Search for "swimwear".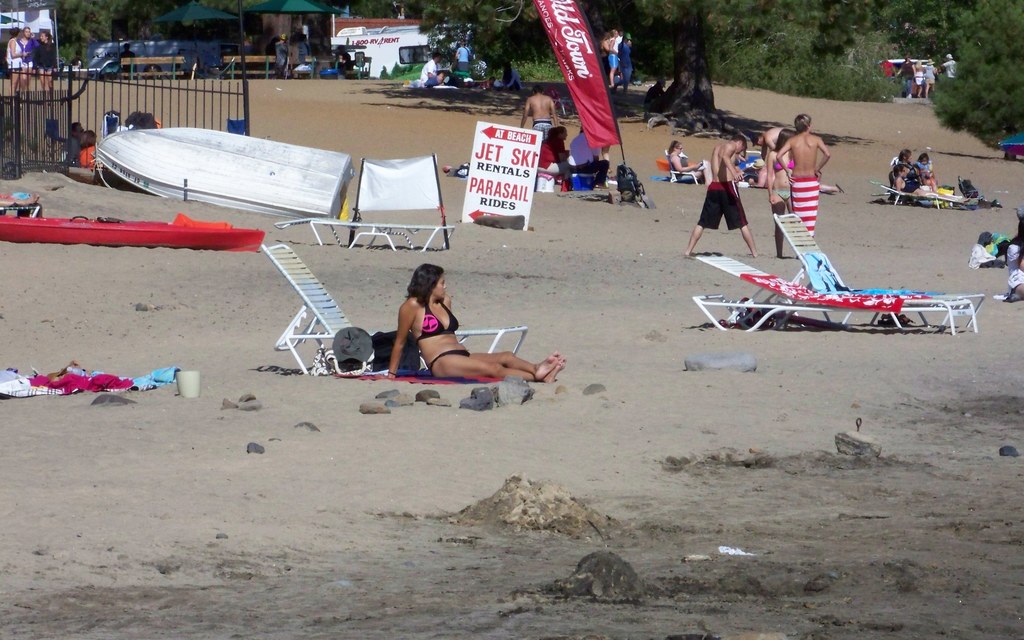
Found at 771:186:794:209.
